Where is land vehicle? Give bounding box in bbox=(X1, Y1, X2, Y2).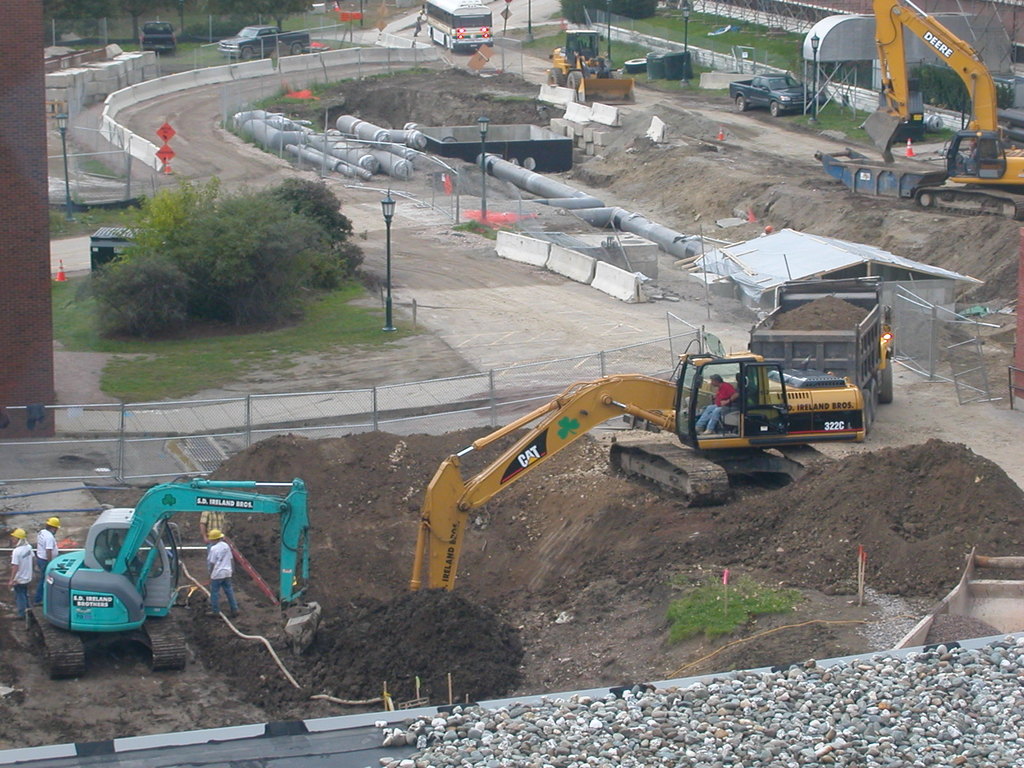
bbox=(216, 24, 312, 62).
